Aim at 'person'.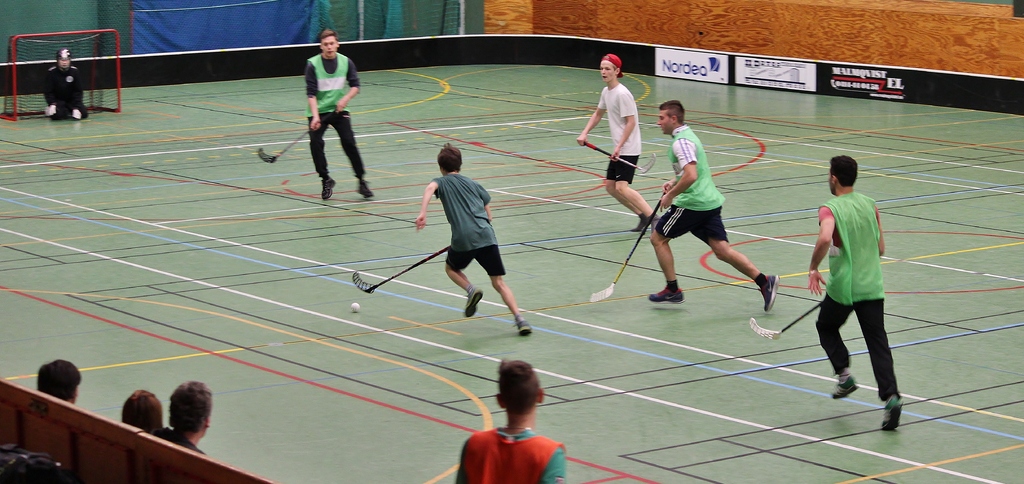
Aimed at {"left": 415, "top": 141, "right": 533, "bottom": 338}.
